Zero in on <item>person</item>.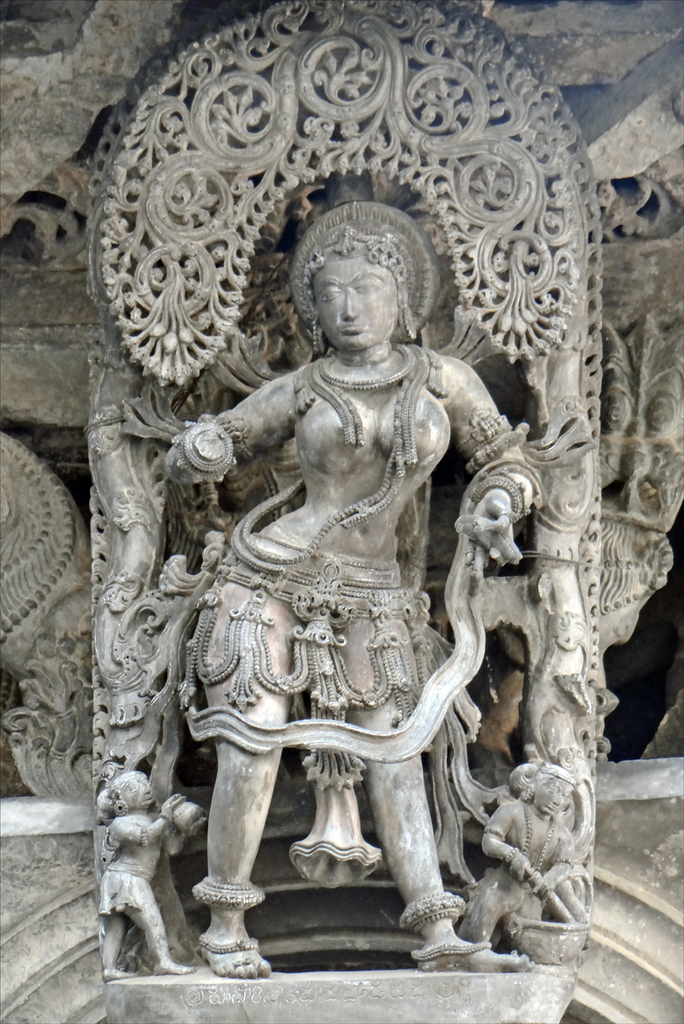
Zeroed in: [x1=162, y1=218, x2=563, y2=979].
